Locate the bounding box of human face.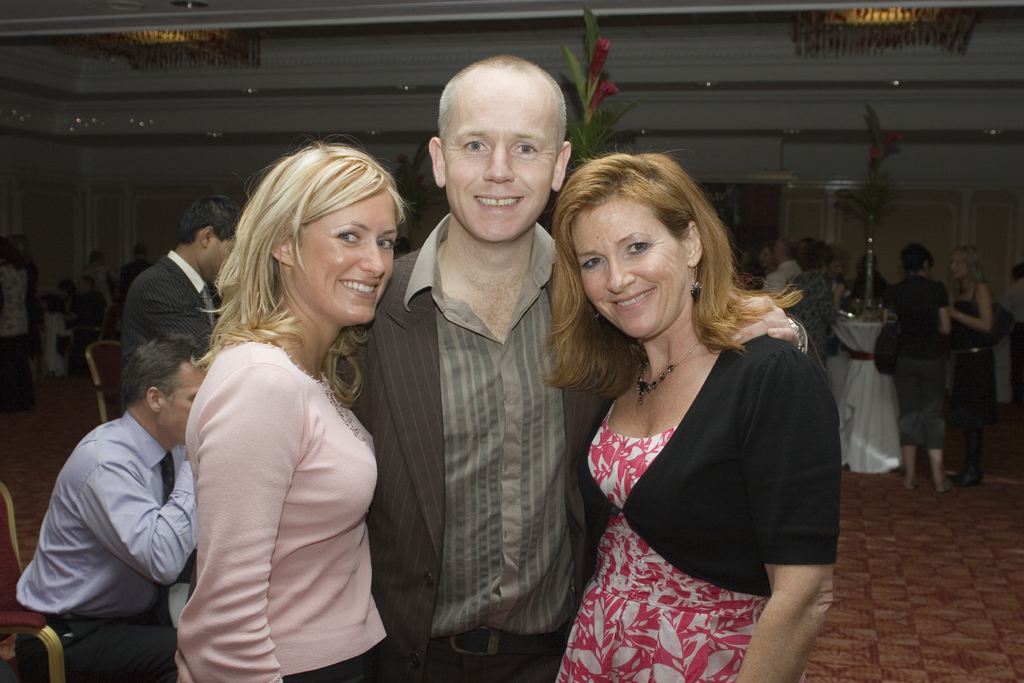
Bounding box: bbox=(162, 364, 216, 445).
